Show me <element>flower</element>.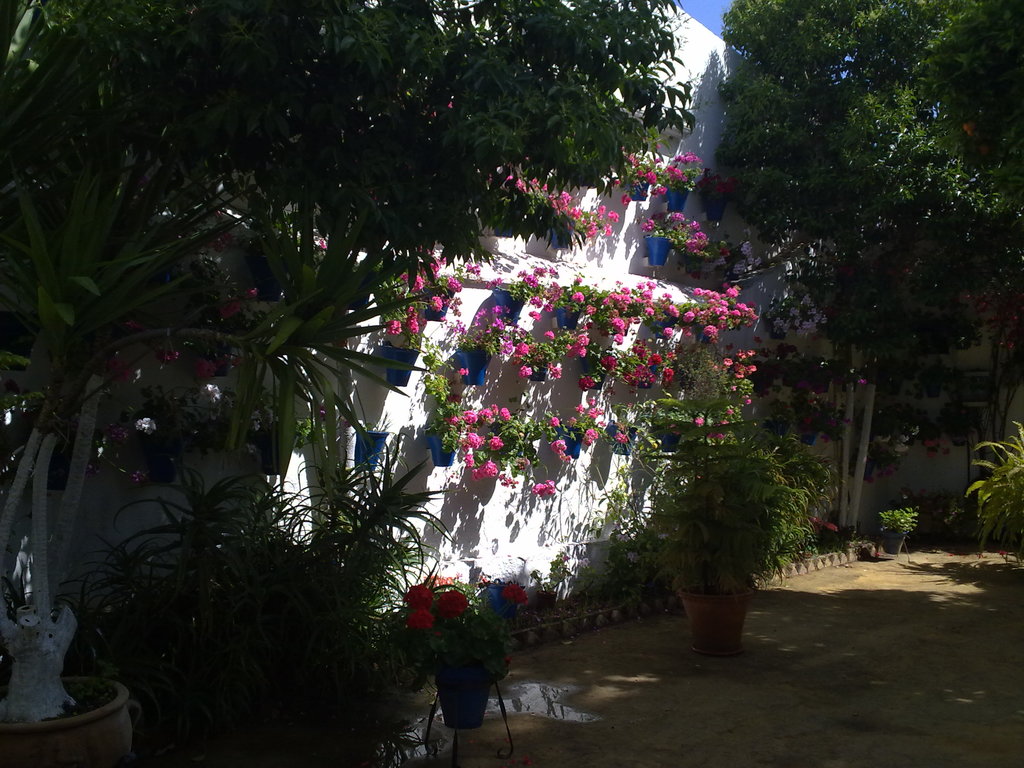
<element>flower</element> is here: (left=860, top=376, right=867, bottom=387).
